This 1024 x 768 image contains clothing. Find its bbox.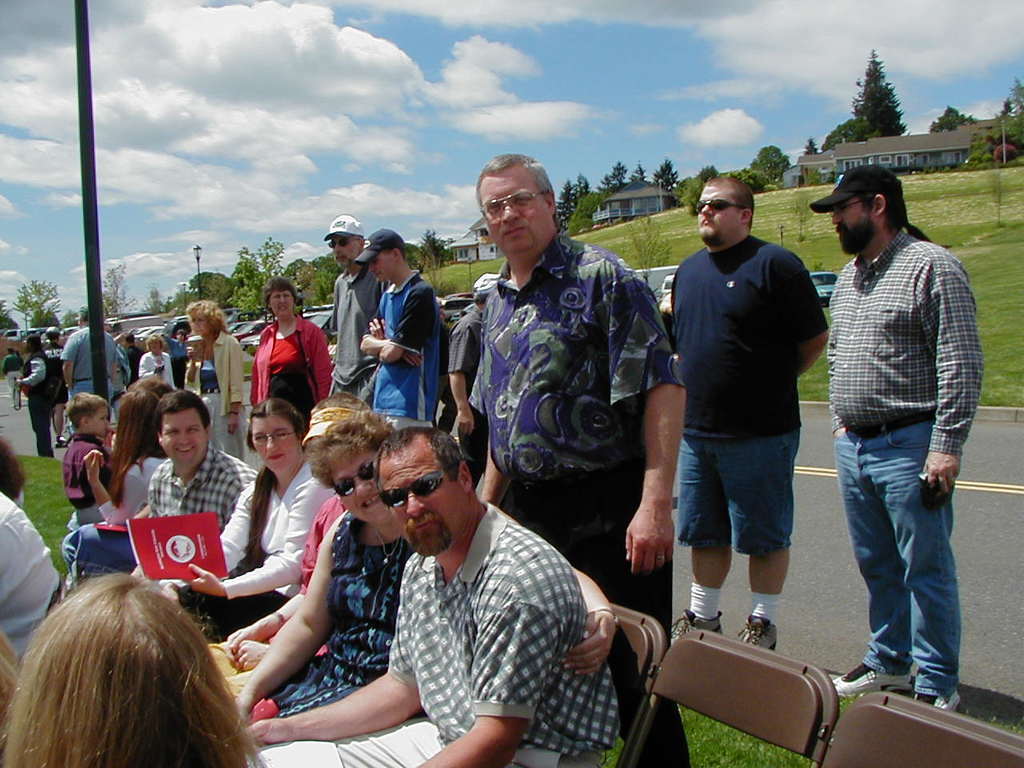
<box>668,233,825,563</box>.
